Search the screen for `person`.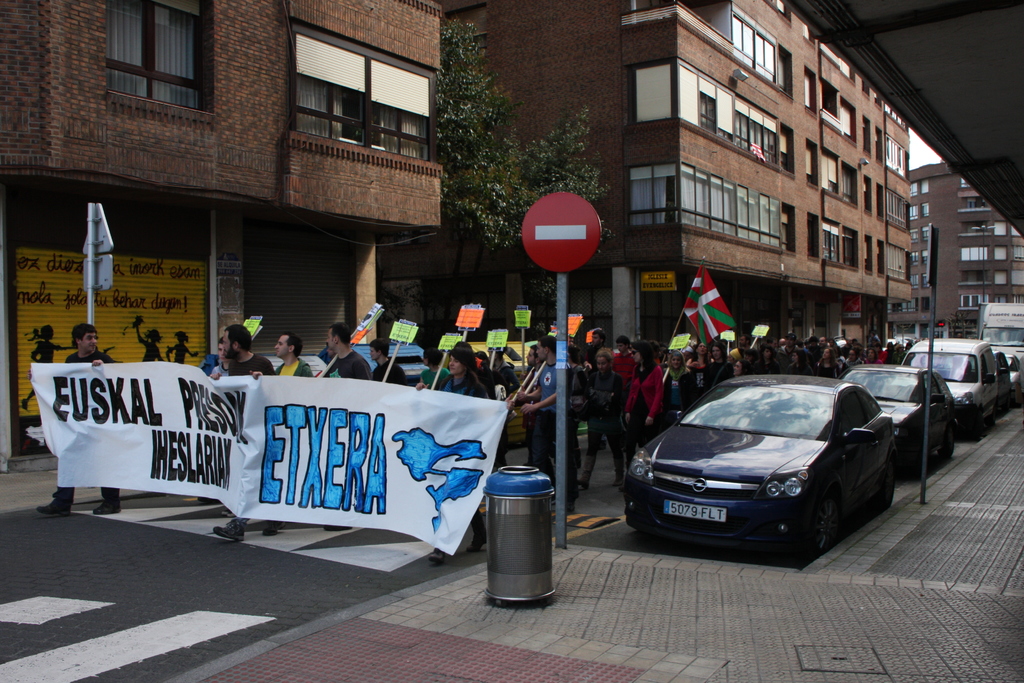
Found at 567/335/573/346.
